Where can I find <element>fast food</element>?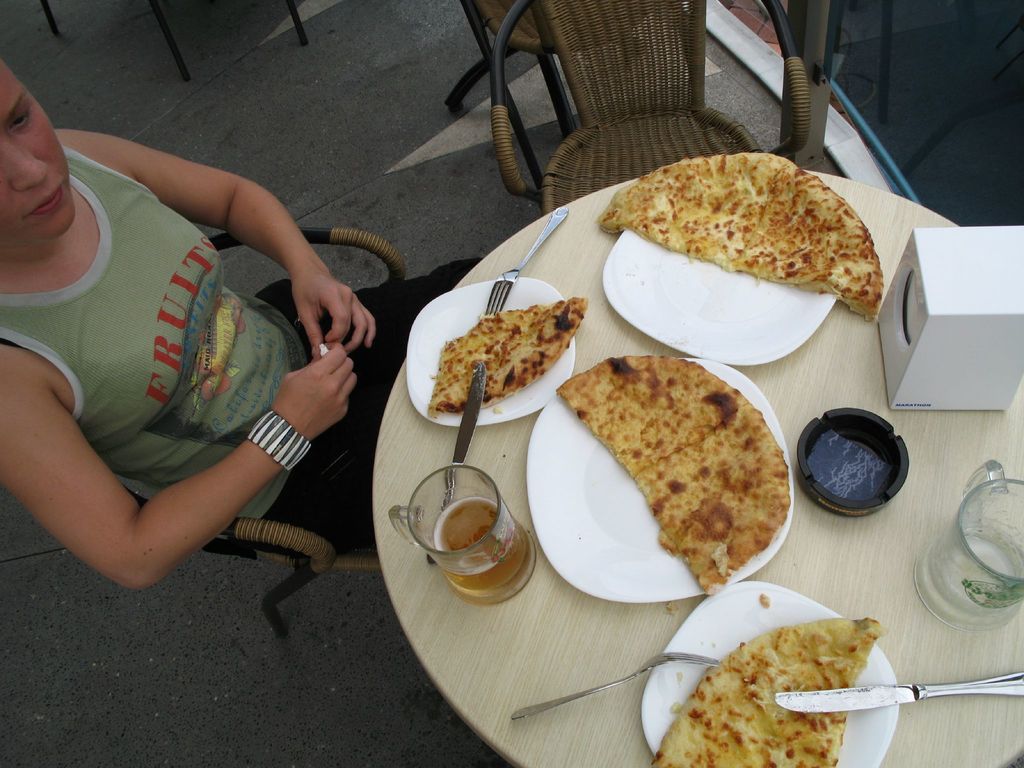
You can find it at rect(650, 620, 886, 767).
